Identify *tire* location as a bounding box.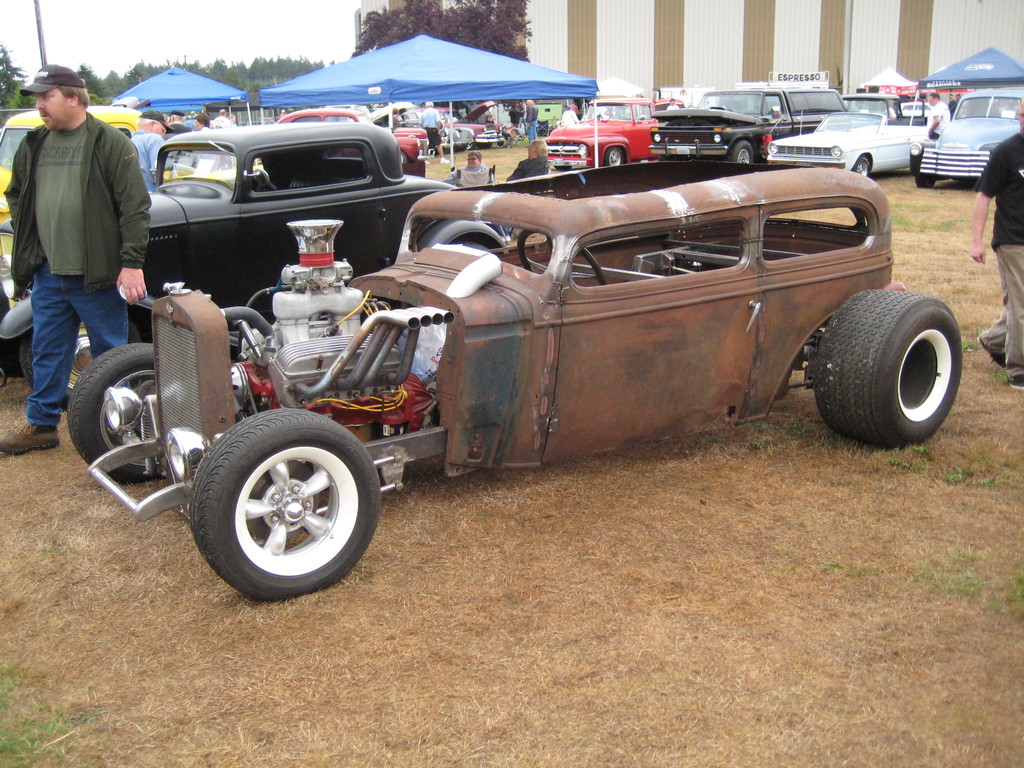
detection(67, 342, 168, 484).
